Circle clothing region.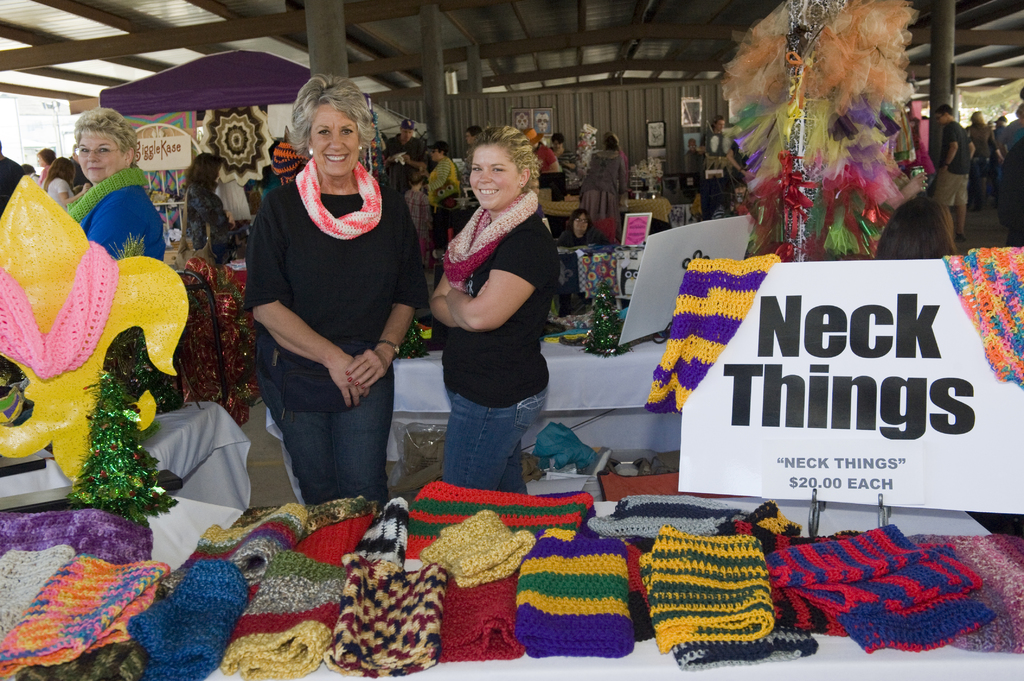
Region: 945,118,984,204.
